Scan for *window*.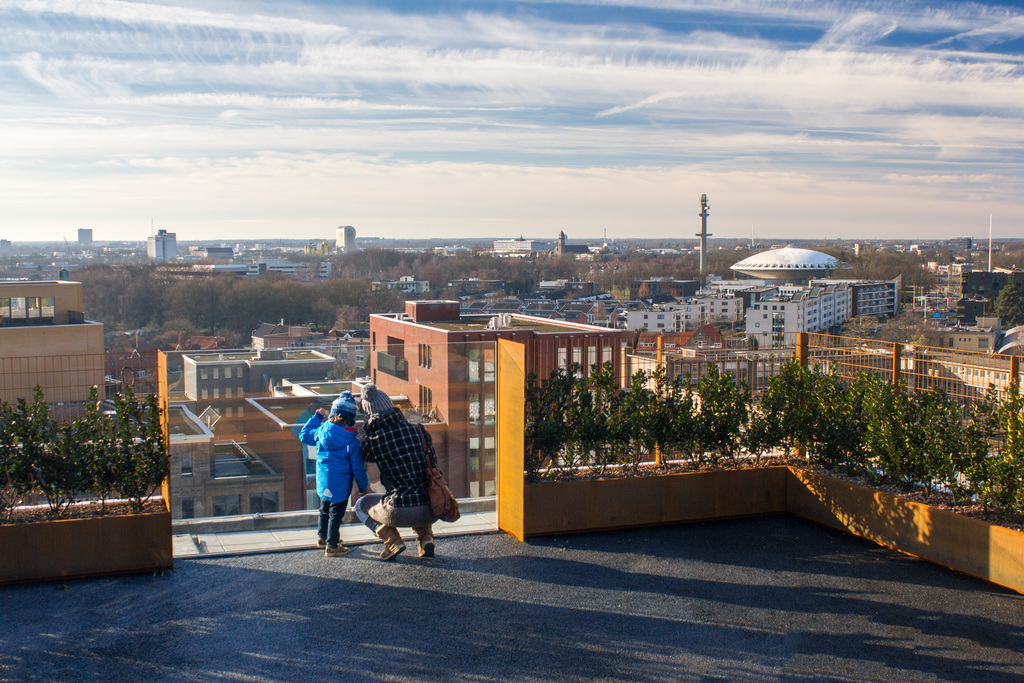
Scan result: (x1=215, y1=389, x2=219, y2=404).
